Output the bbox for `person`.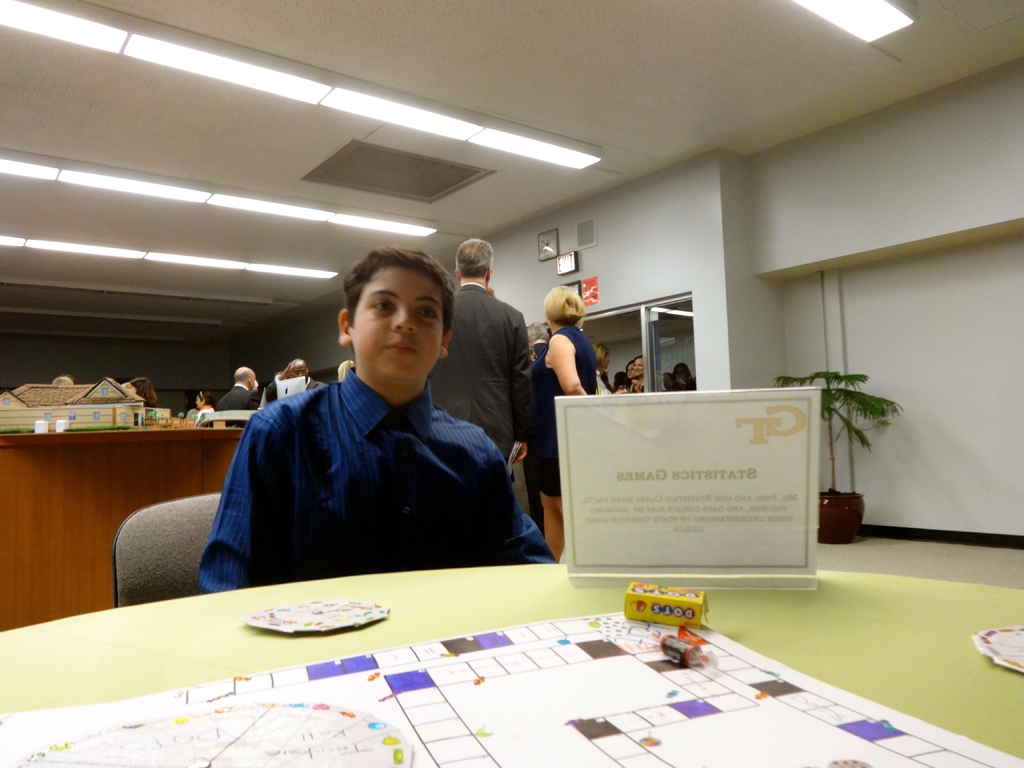
[170, 260, 550, 615].
